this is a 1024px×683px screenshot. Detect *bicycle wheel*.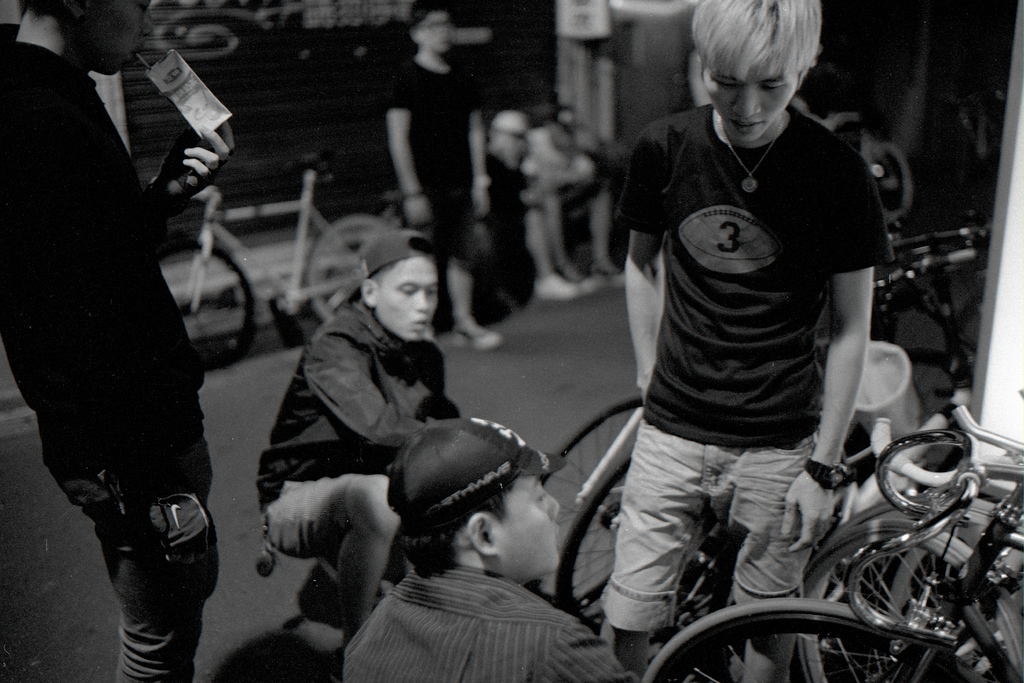
BBox(158, 242, 256, 373).
